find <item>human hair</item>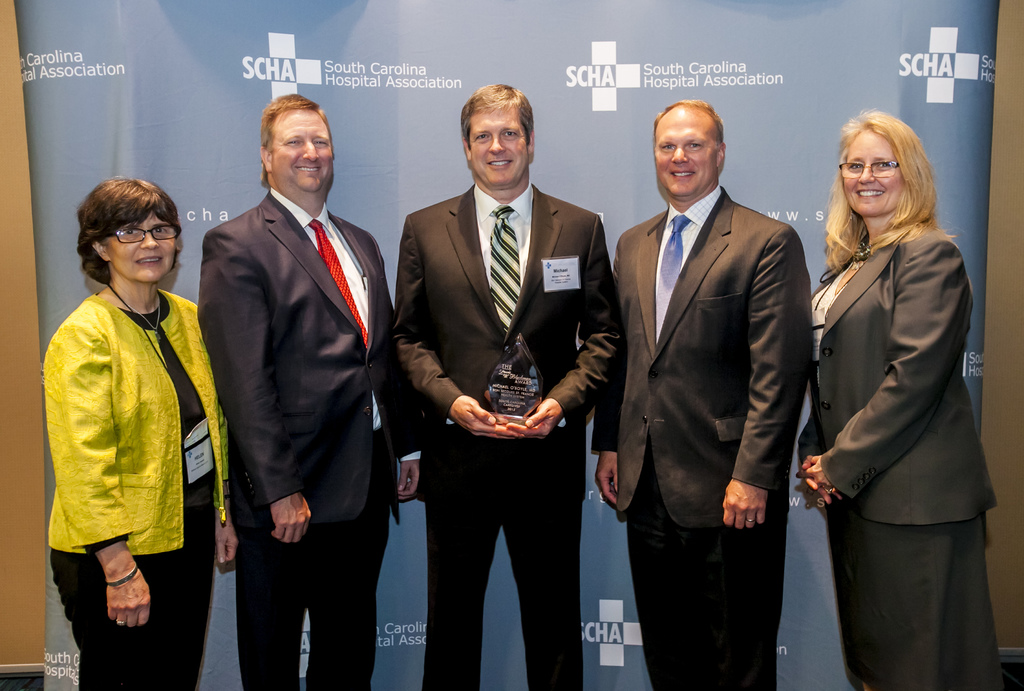
bbox(656, 102, 729, 152)
